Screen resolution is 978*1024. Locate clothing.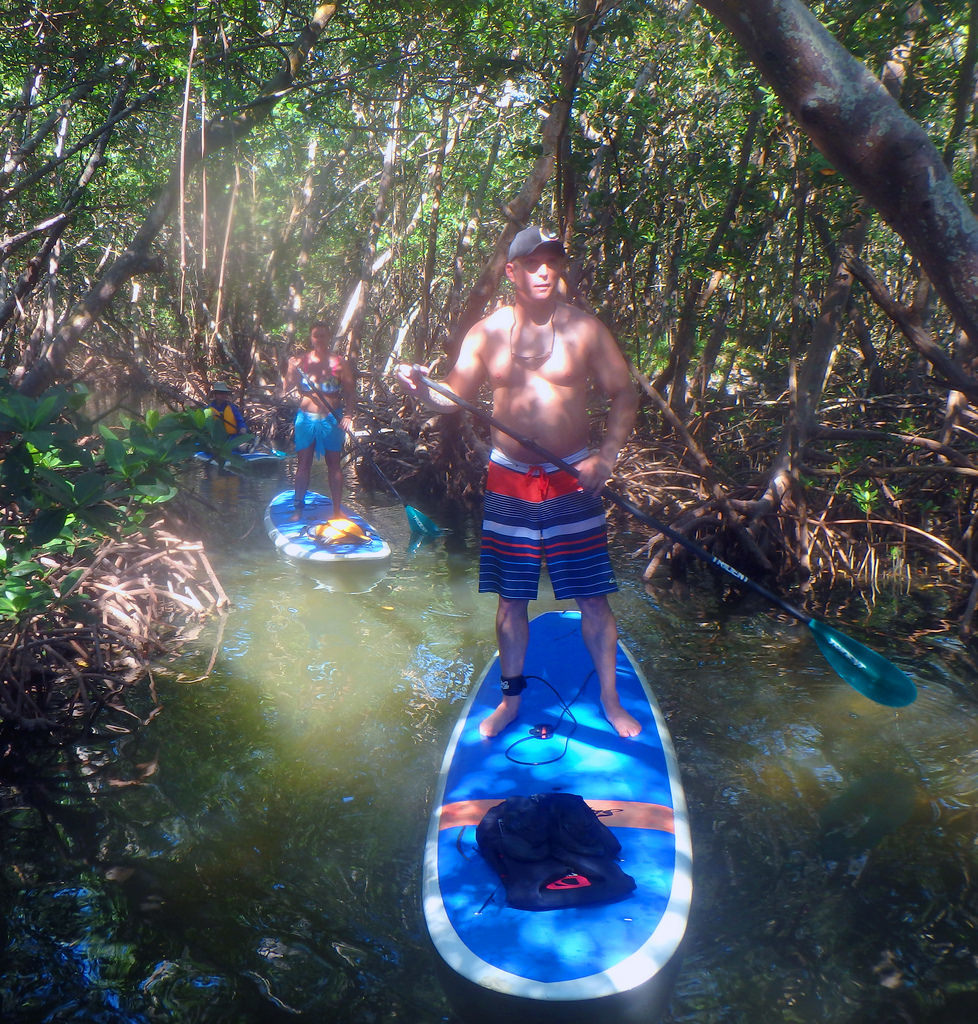
[299, 358, 356, 452].
